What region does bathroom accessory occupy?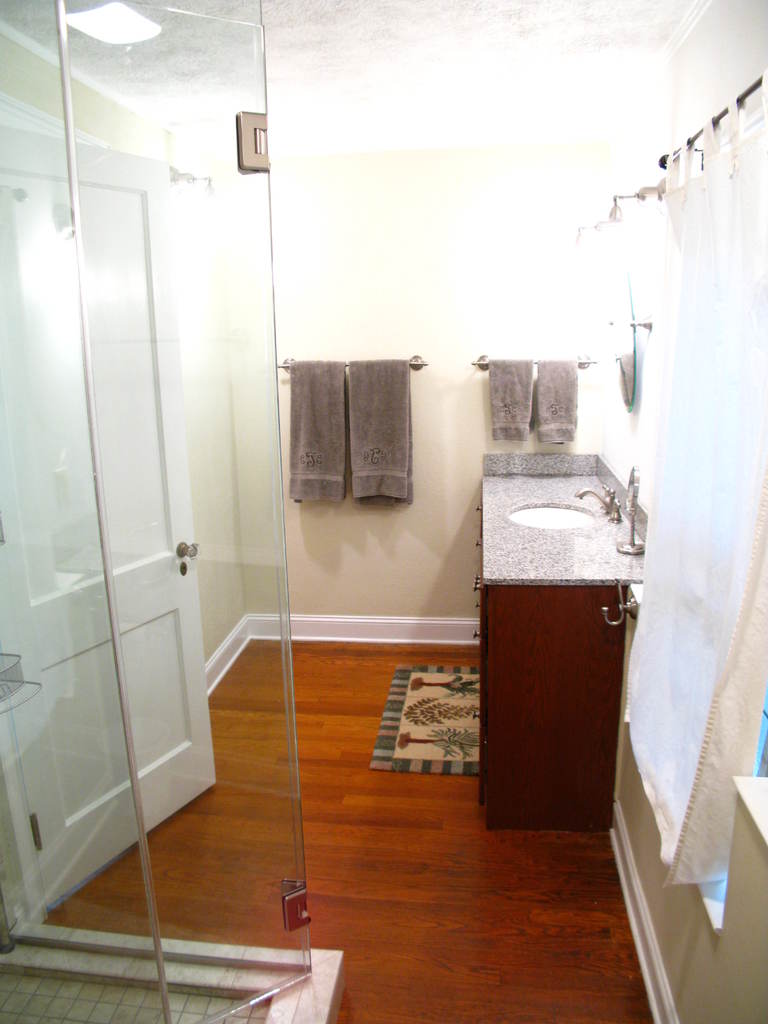
<region>470, 351, 598, 372</region>.
